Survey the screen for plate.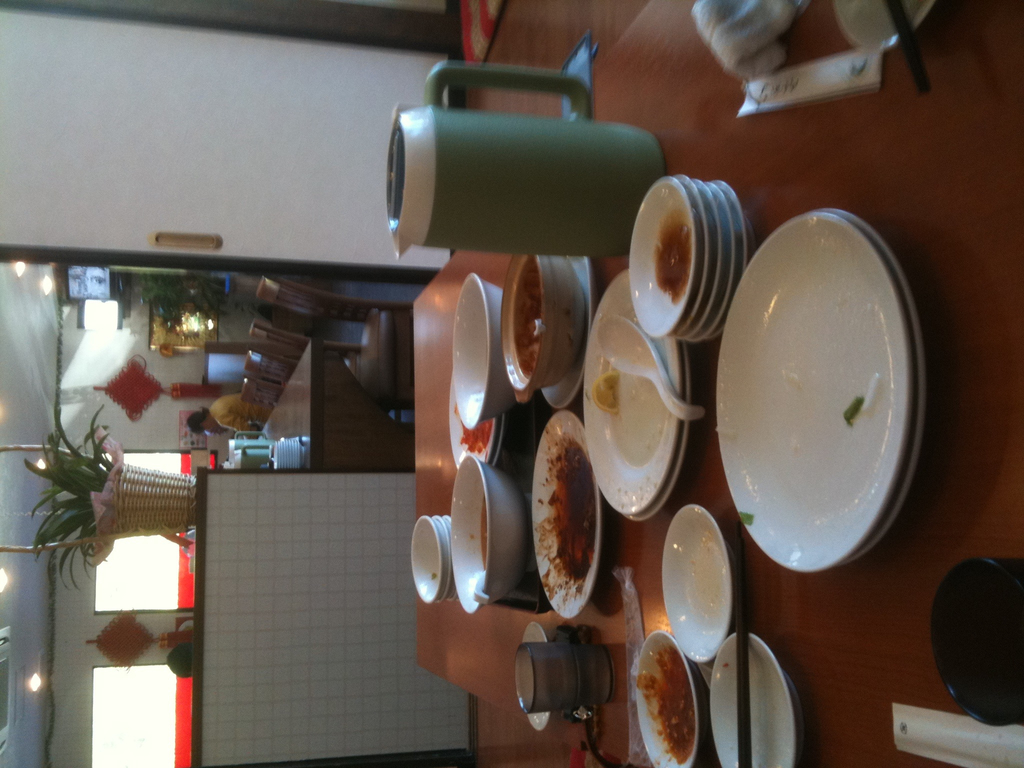
Survey found: 685 178 724 337.
